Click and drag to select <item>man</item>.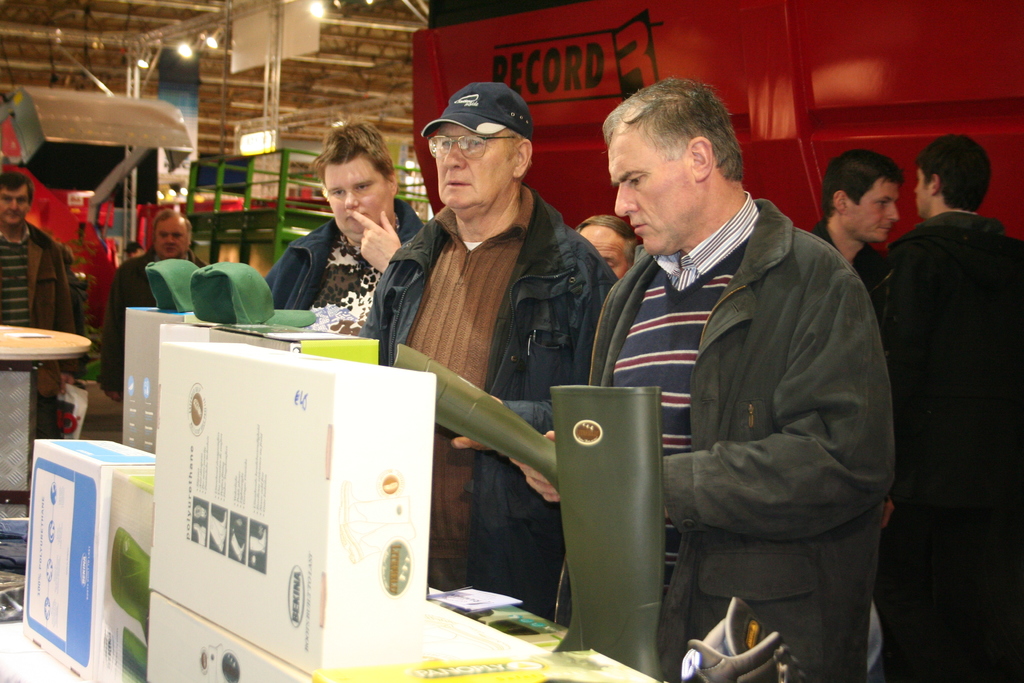
Selection: Rect(579, 213, 641, 283).
